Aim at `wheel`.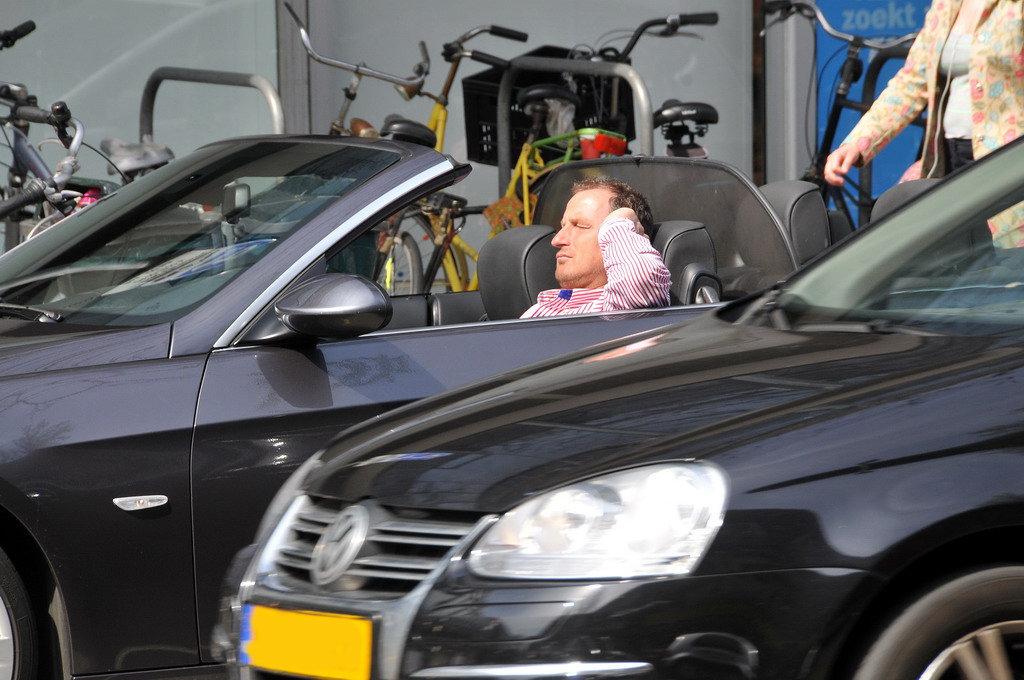
Aimed at pyautogui.locateOnScreen(856, 558, 1009, 672).
